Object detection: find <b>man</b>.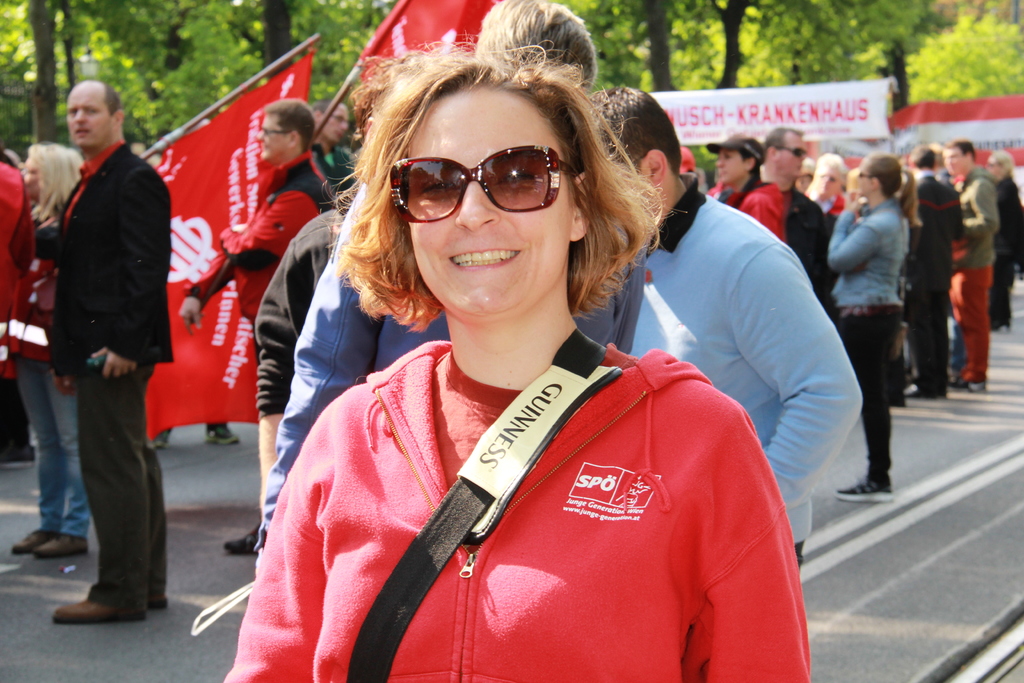
box(892, 144, 975, 400).
